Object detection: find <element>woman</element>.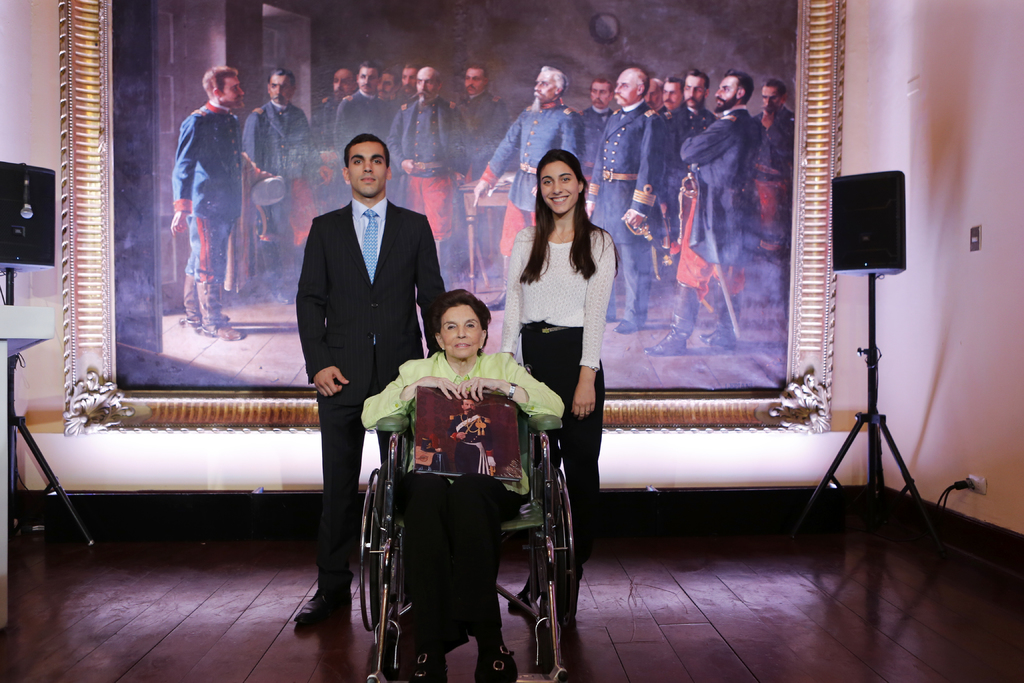
361,289,567,682.
